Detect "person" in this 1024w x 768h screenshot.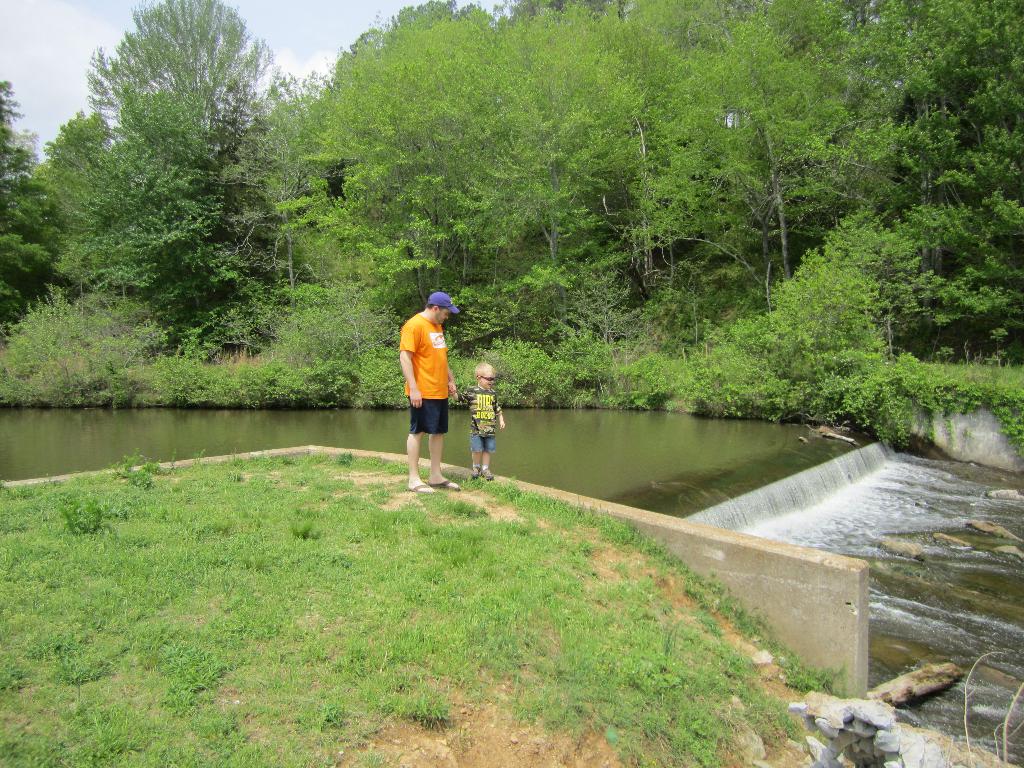
Detection: l=469, t=362, r=506, b=479.
